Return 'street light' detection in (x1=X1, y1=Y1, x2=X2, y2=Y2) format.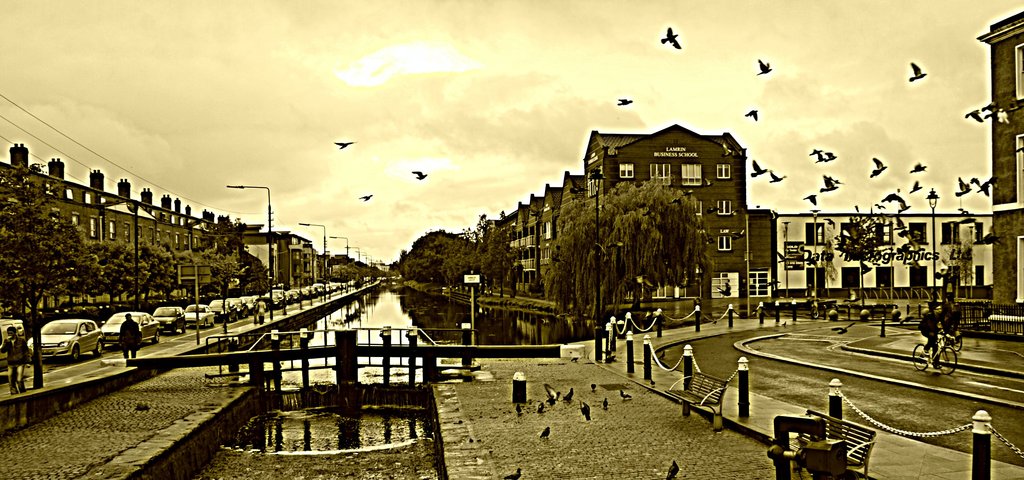
(x1=781, y1=219, x2=791, y2=301).
